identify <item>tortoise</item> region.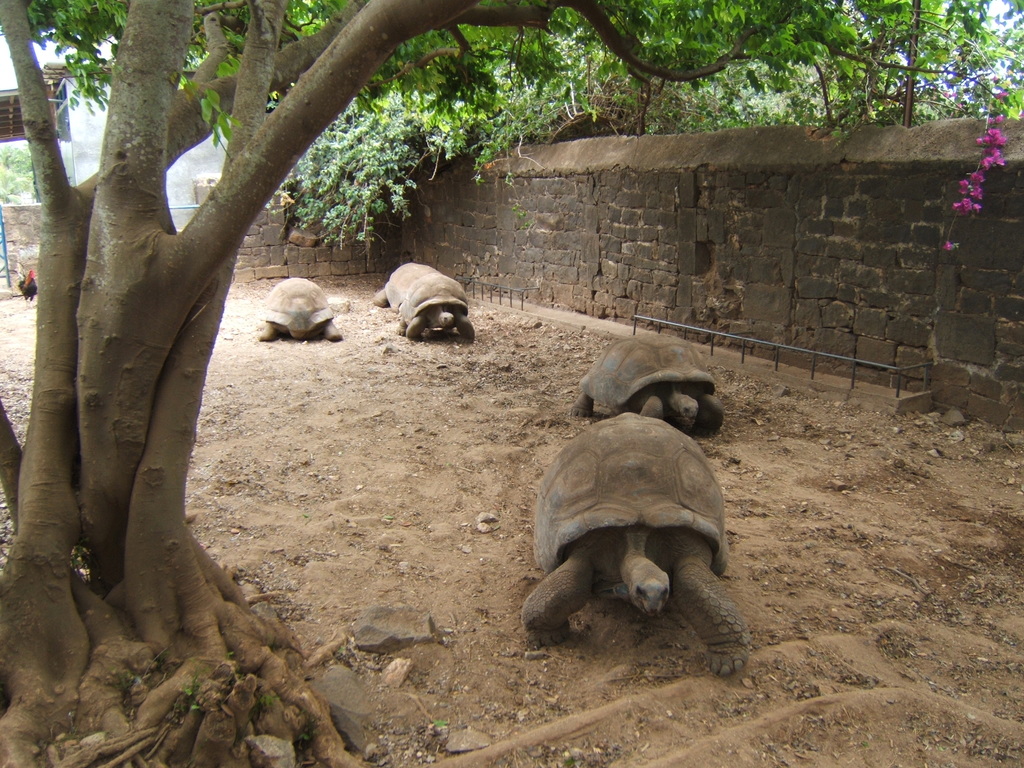
Region: 571, 328, 726, 436.
